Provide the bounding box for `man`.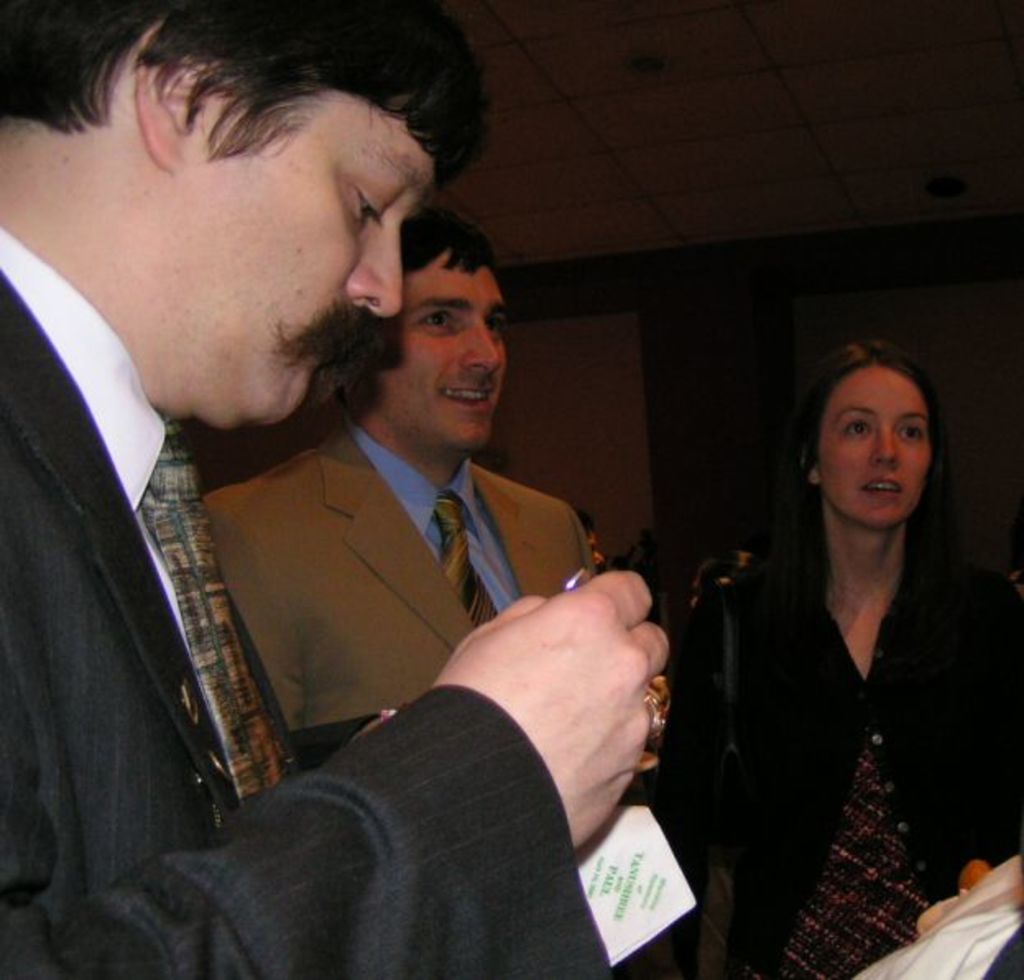
l=210, t=227, r=598, b=733.
